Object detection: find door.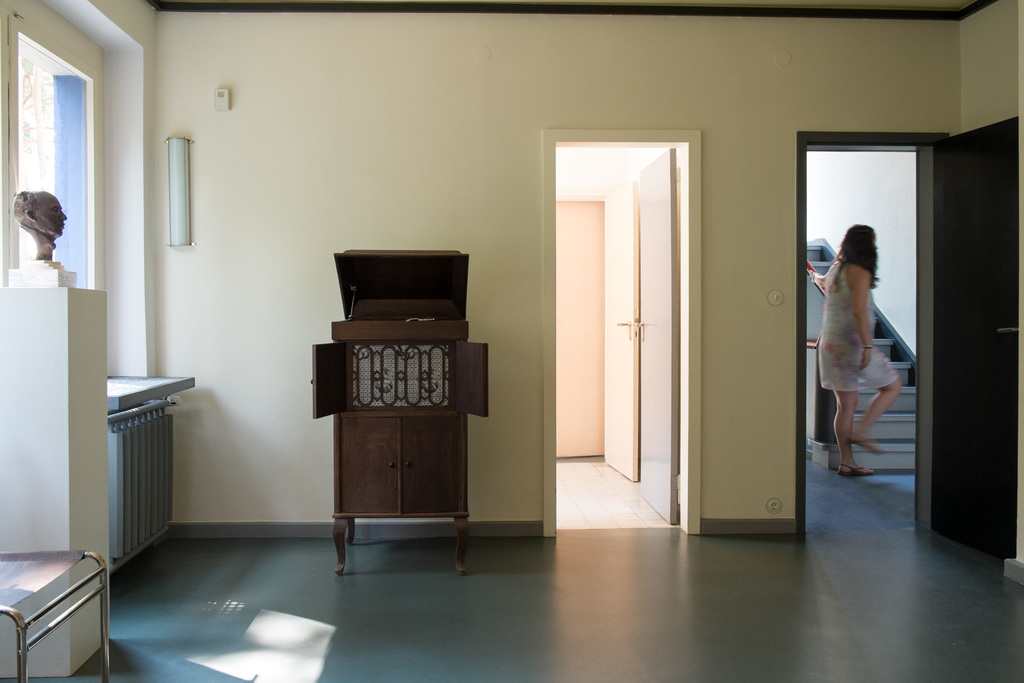
select_region(557, 180, 636, 483).
